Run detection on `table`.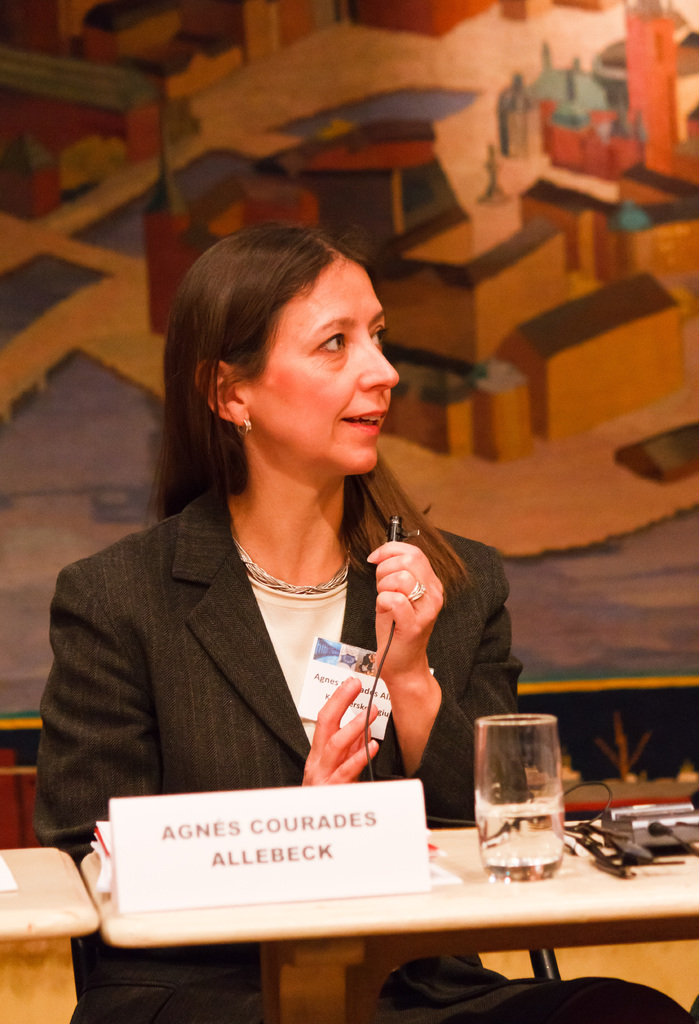
Result: [0,840,102,1023].
